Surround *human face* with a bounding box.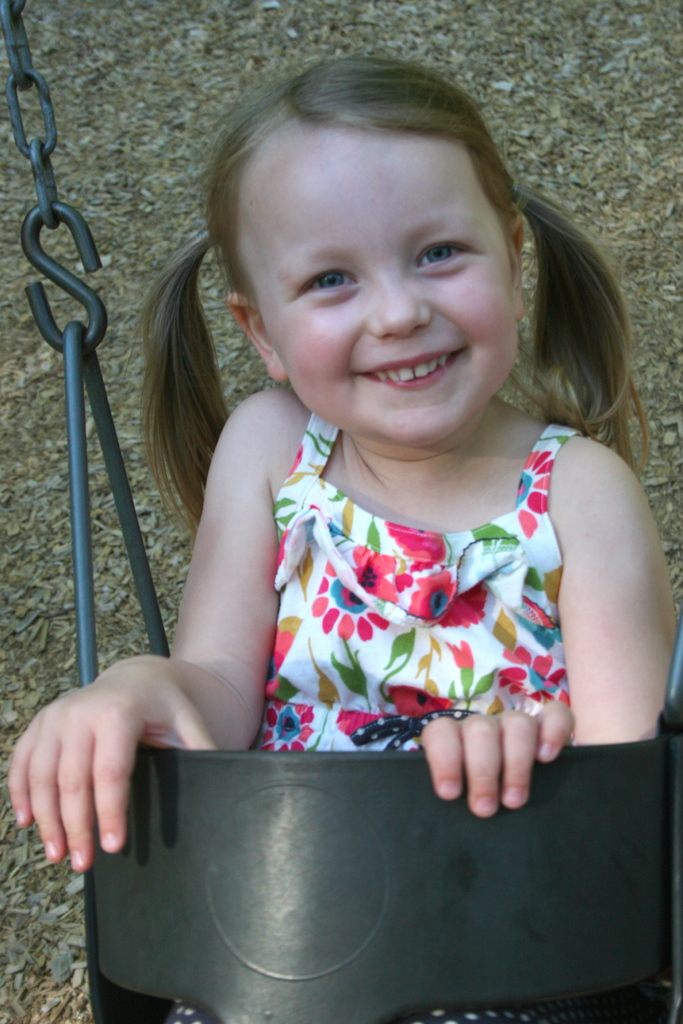
Rect(292, 129, 497, 451).
